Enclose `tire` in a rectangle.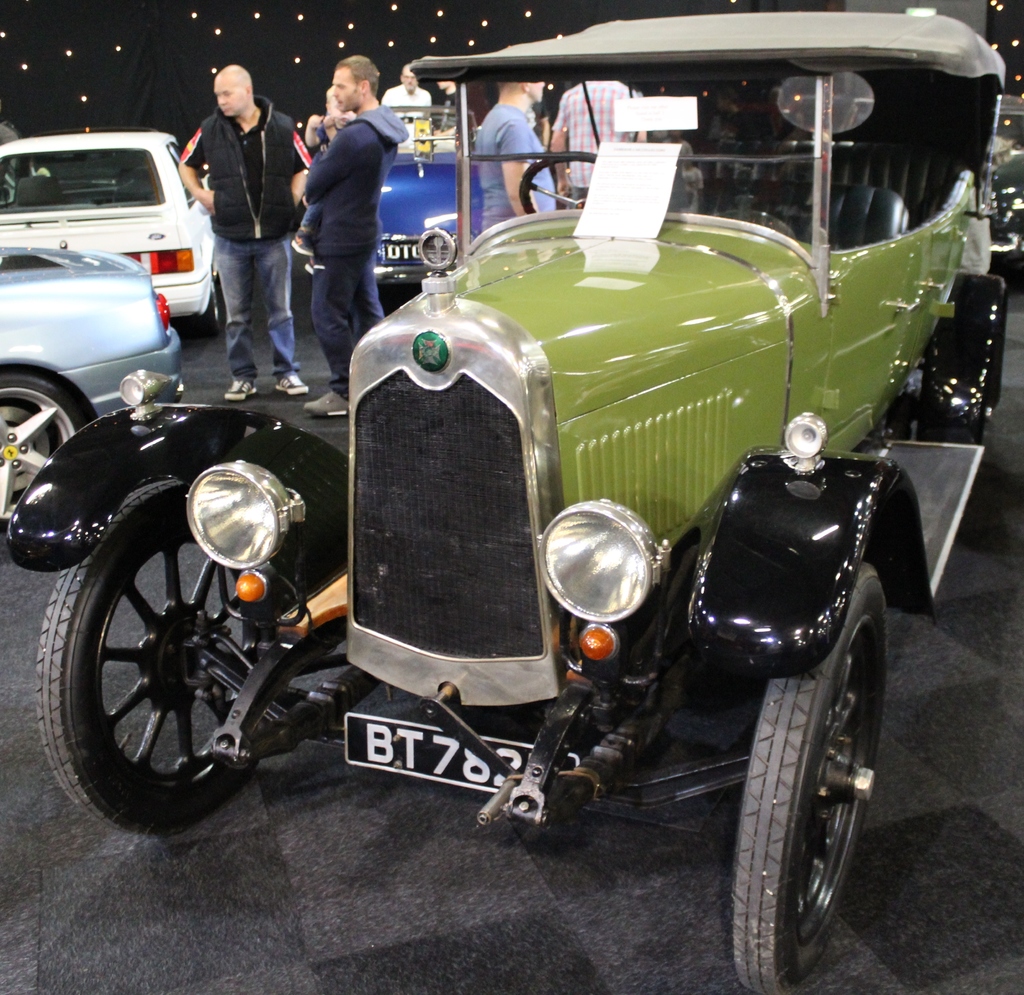
left=23, top=485, right=346, bottom=848.
